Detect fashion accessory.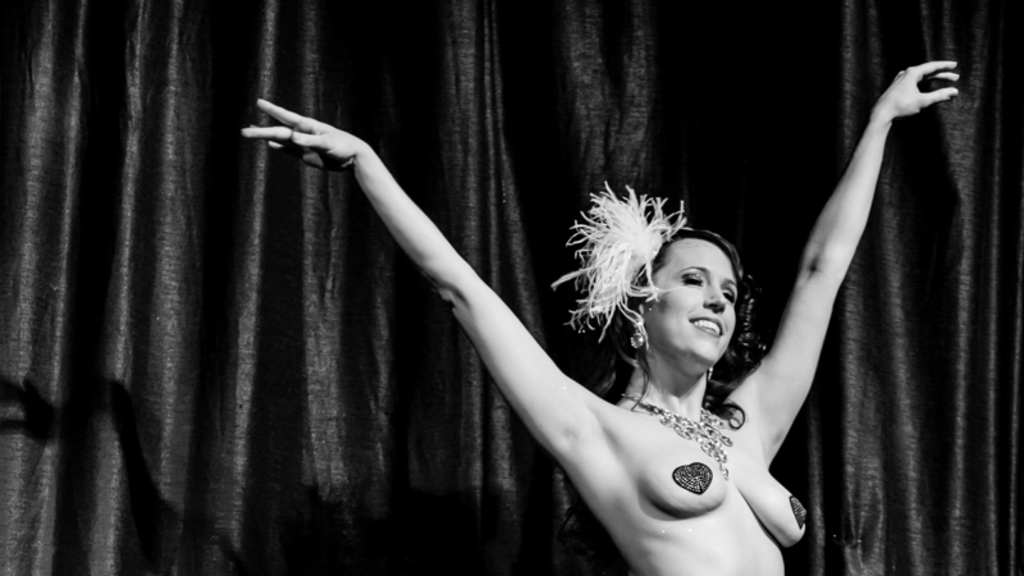
Detected at select_region(545, 178, 686, 349).
